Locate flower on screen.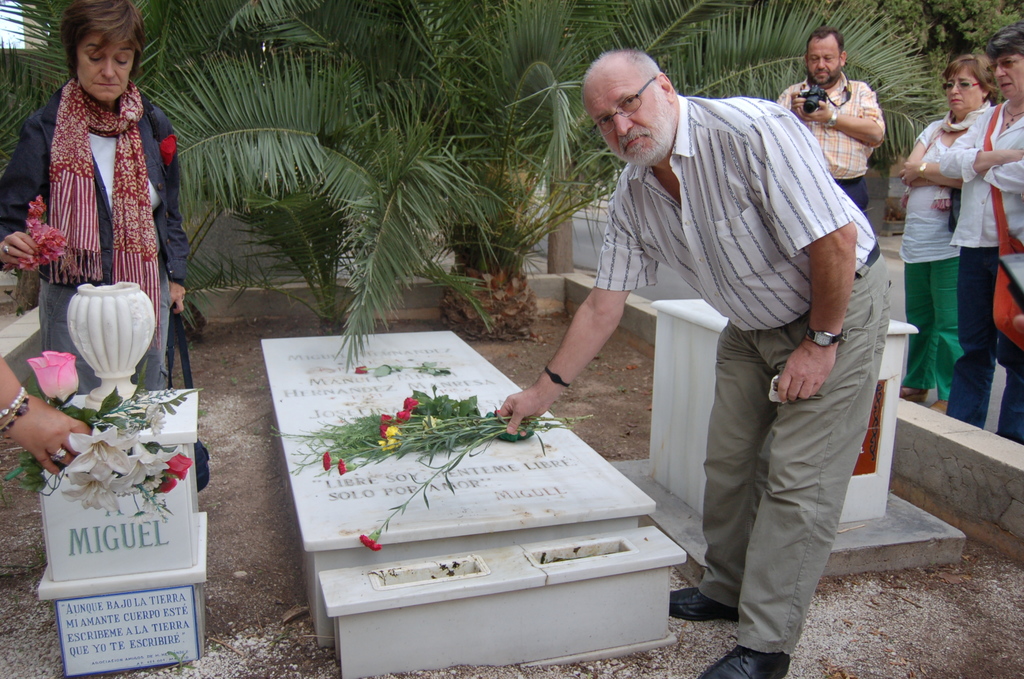
On screen at region(11, 344, 73, 406).
